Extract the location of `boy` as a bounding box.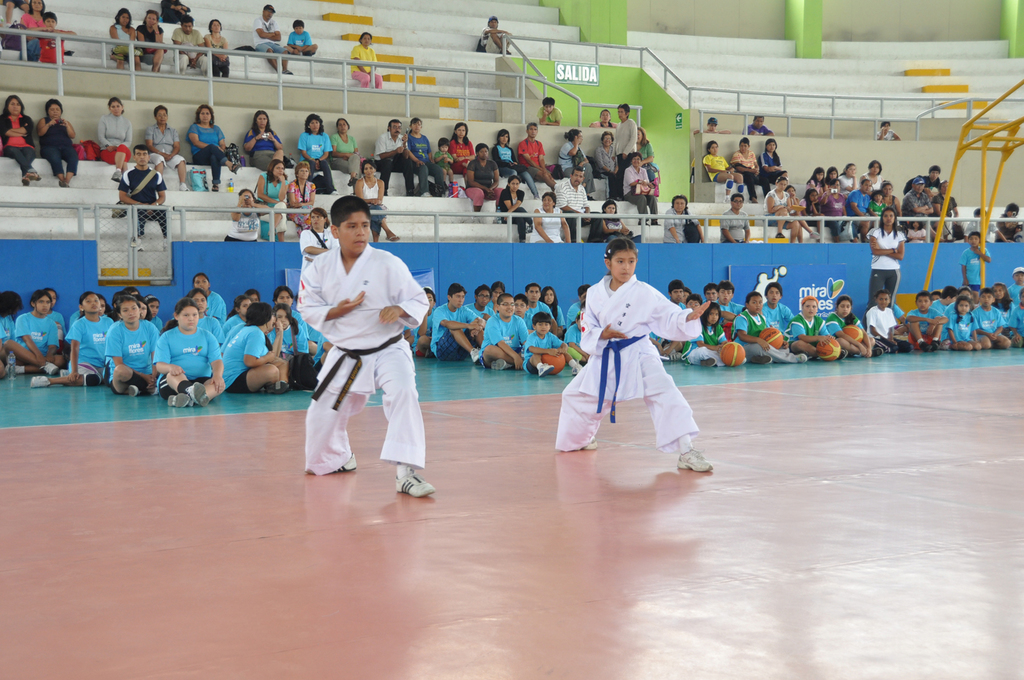
[756, 281, 794, 343].
